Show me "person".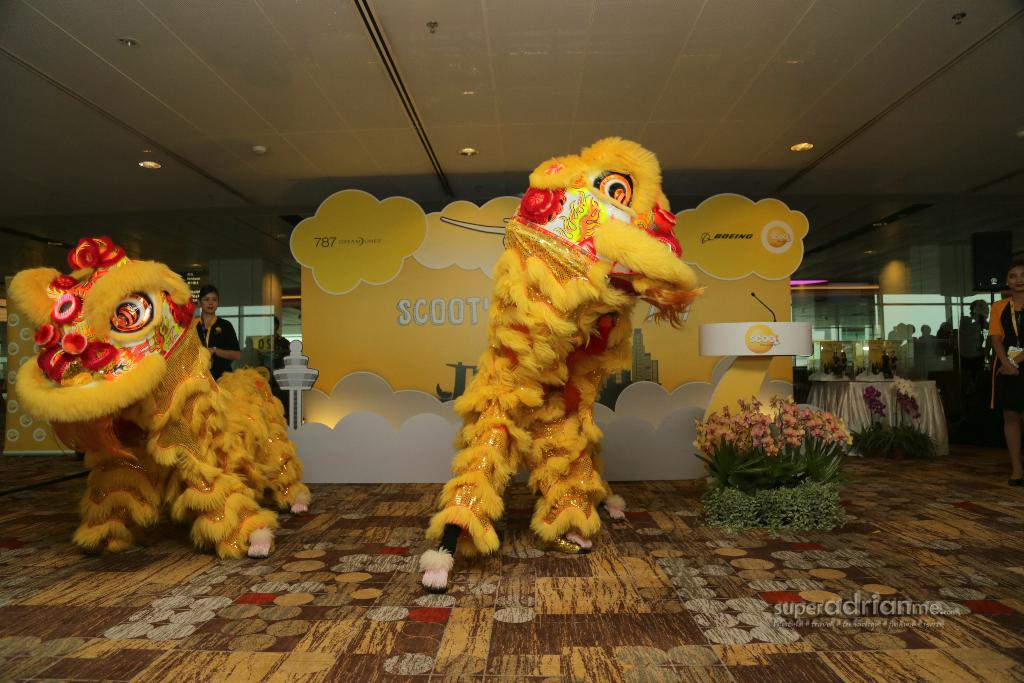
"person" is here: left=985, top=265, right=1023, bottom=481.
